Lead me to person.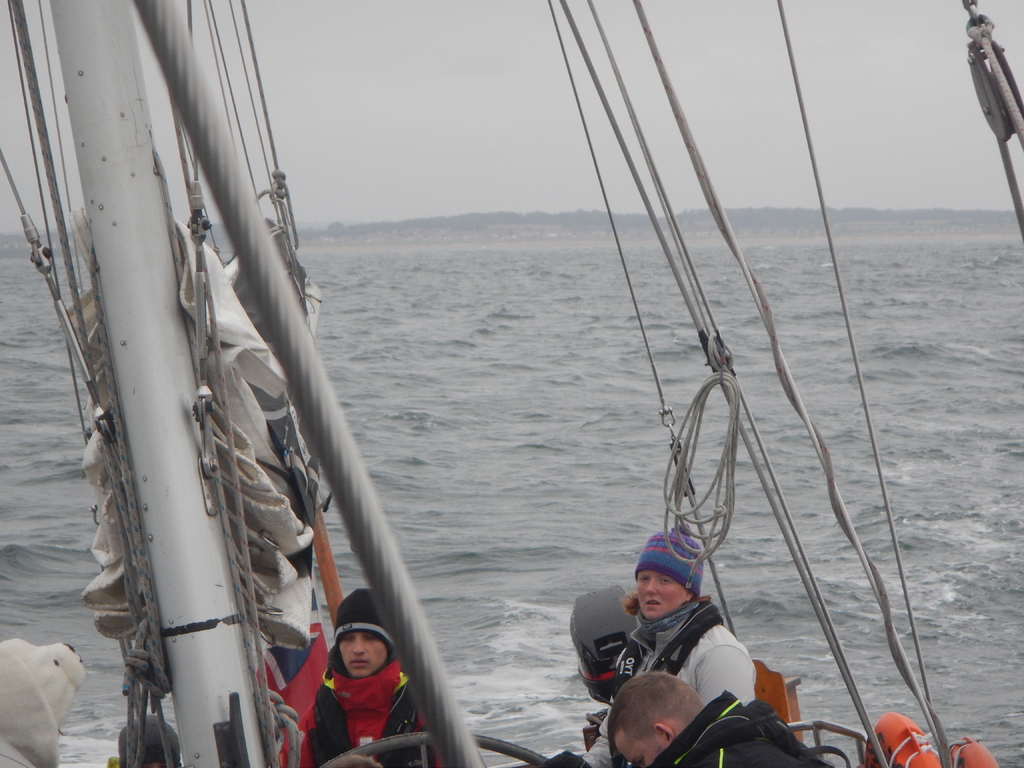
Lead to (278, 581, 444, 767).
